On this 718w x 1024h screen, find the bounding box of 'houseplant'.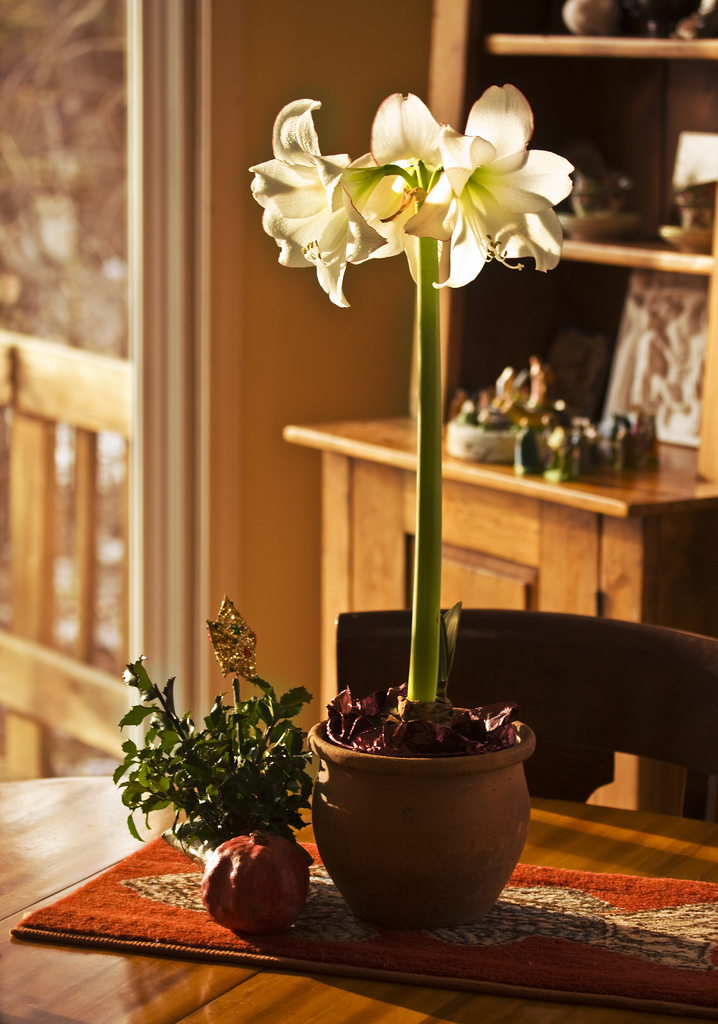
Bounding box: select_region(108, 598, 311, 930).
